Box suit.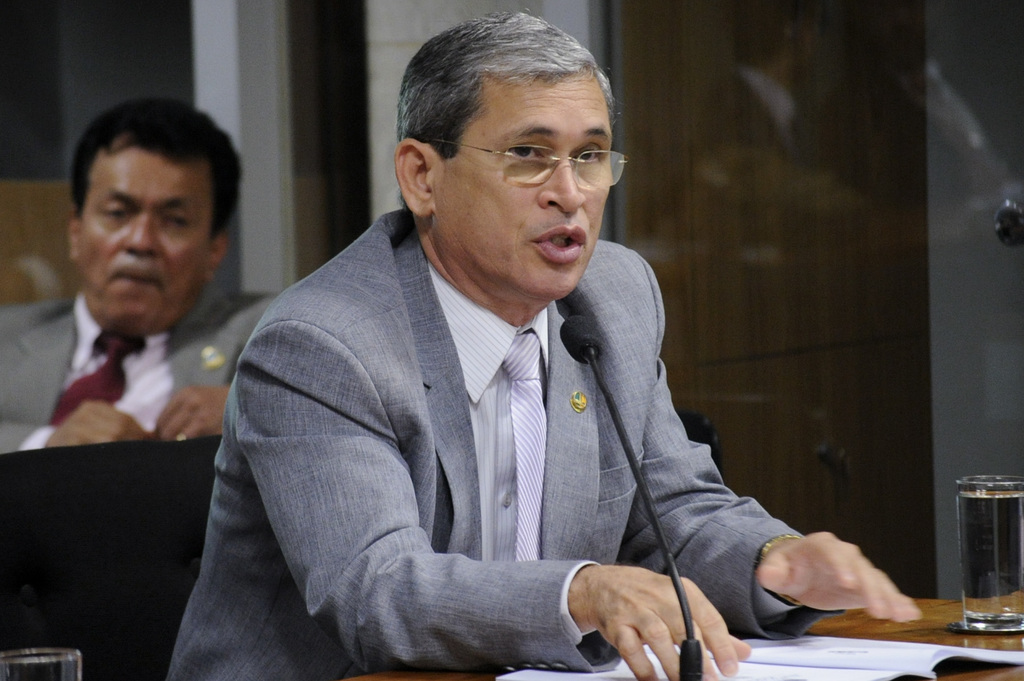
x1=198, y1=159, x2=842, y2=671.
